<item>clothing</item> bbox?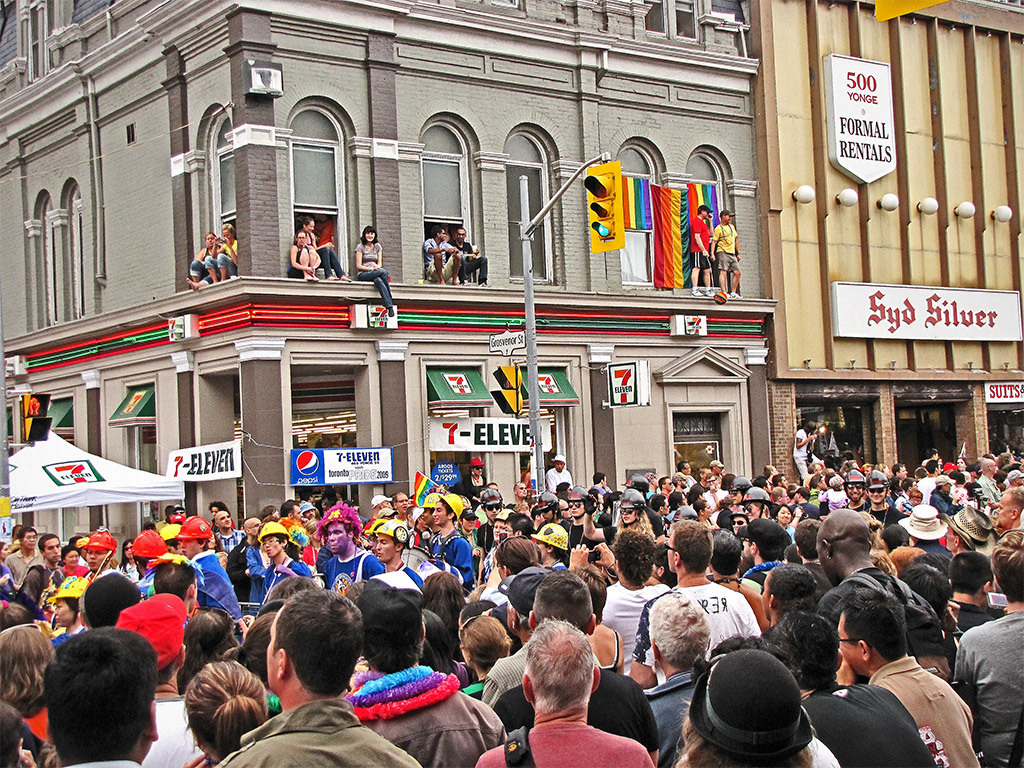
detection(201, 236, 237, 279)
